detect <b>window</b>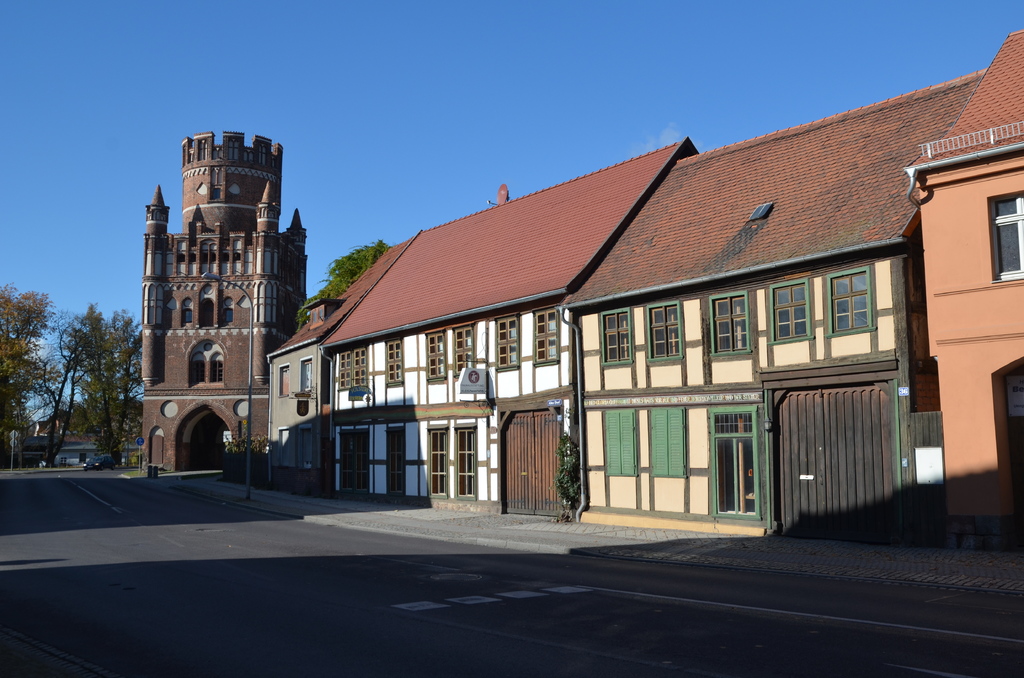
[497, 311, 518, 371]
